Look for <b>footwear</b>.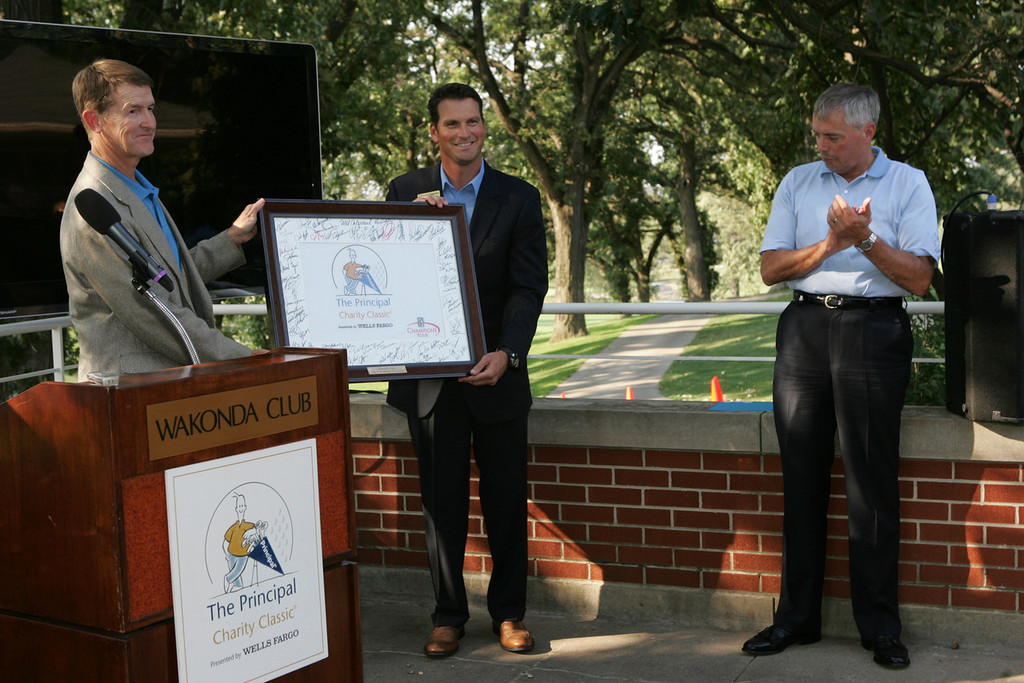
Found: BBox(421, 620, 470, 660).
